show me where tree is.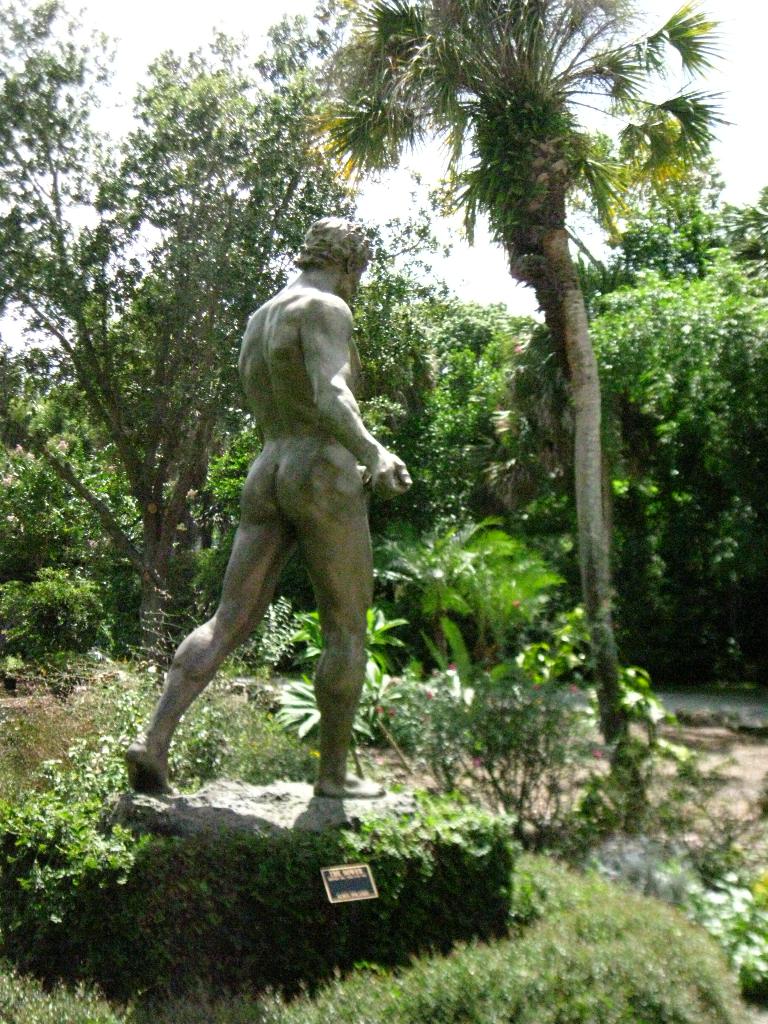
tree is at crop(0, 0, 93, 629).
